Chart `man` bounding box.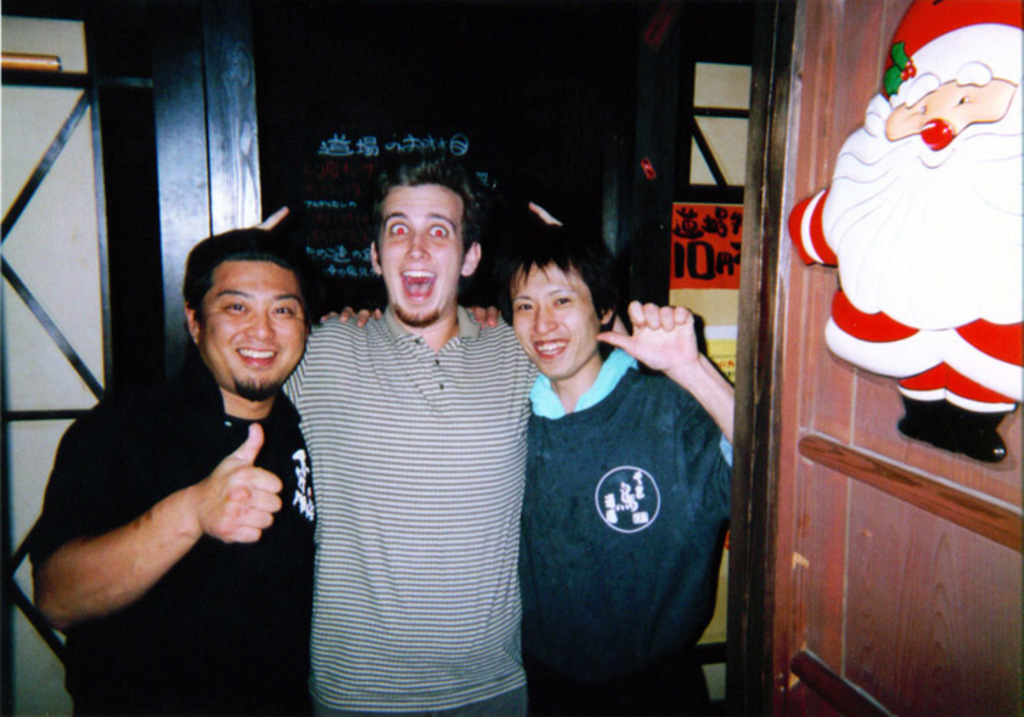
Charted: (285, 172, 548, 710).
